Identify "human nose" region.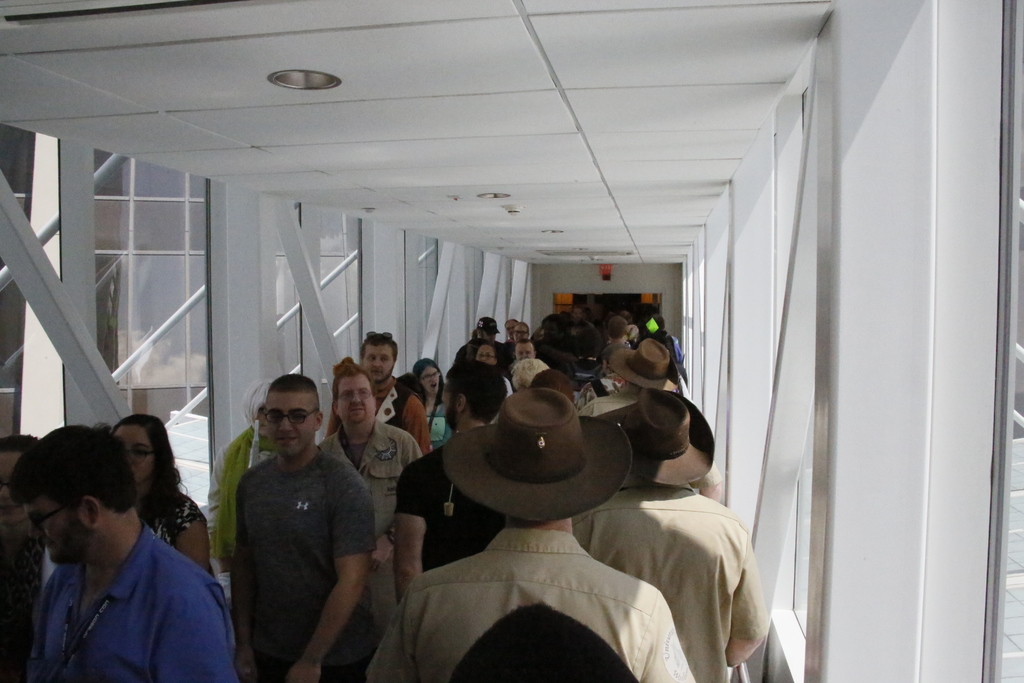
Region: BBox(349, 388, 358, 403).
